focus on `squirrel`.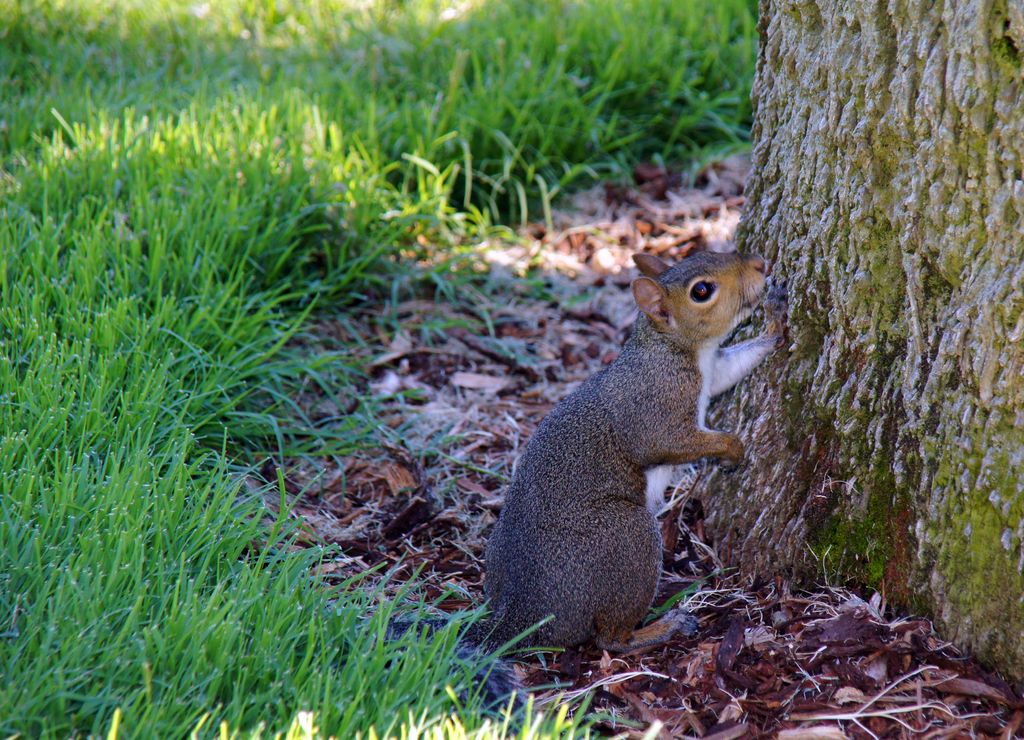
Focused at select_region(467, 237, 781, 669).
